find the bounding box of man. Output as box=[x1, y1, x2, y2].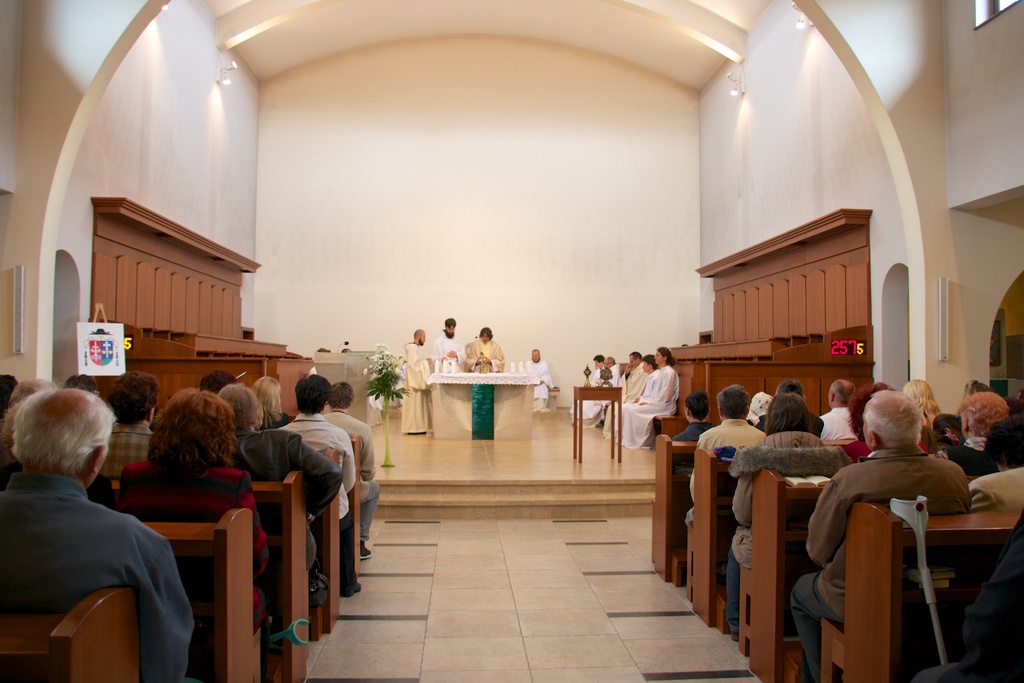
box=[276, 373, 362, 598].
